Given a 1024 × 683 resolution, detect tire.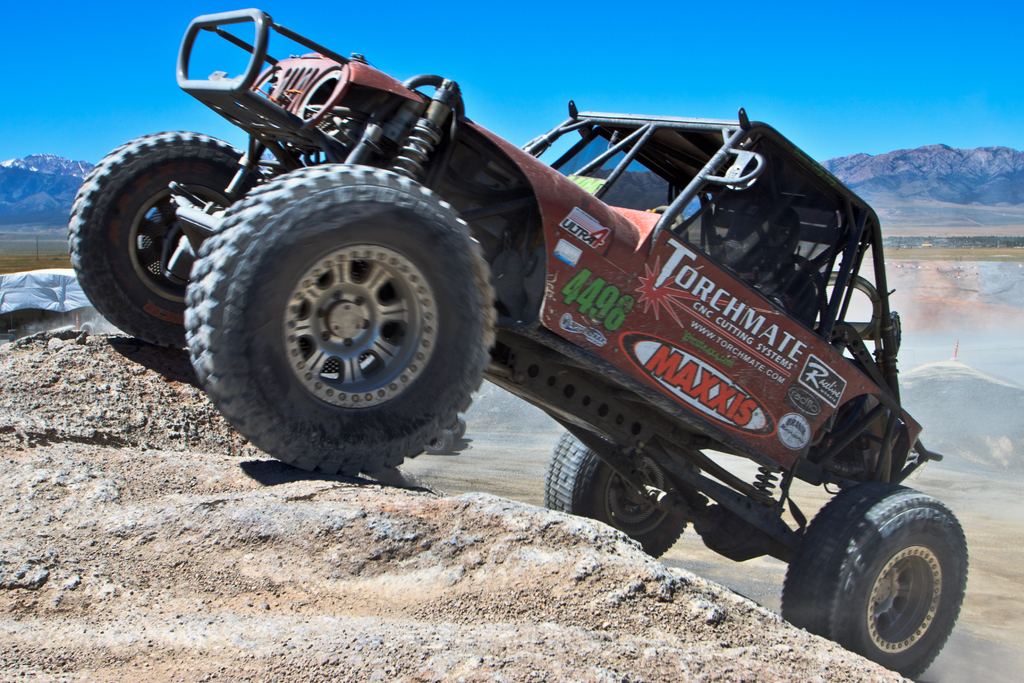
pyautogui.locateOnScreen(159, 140, 500, 472).
